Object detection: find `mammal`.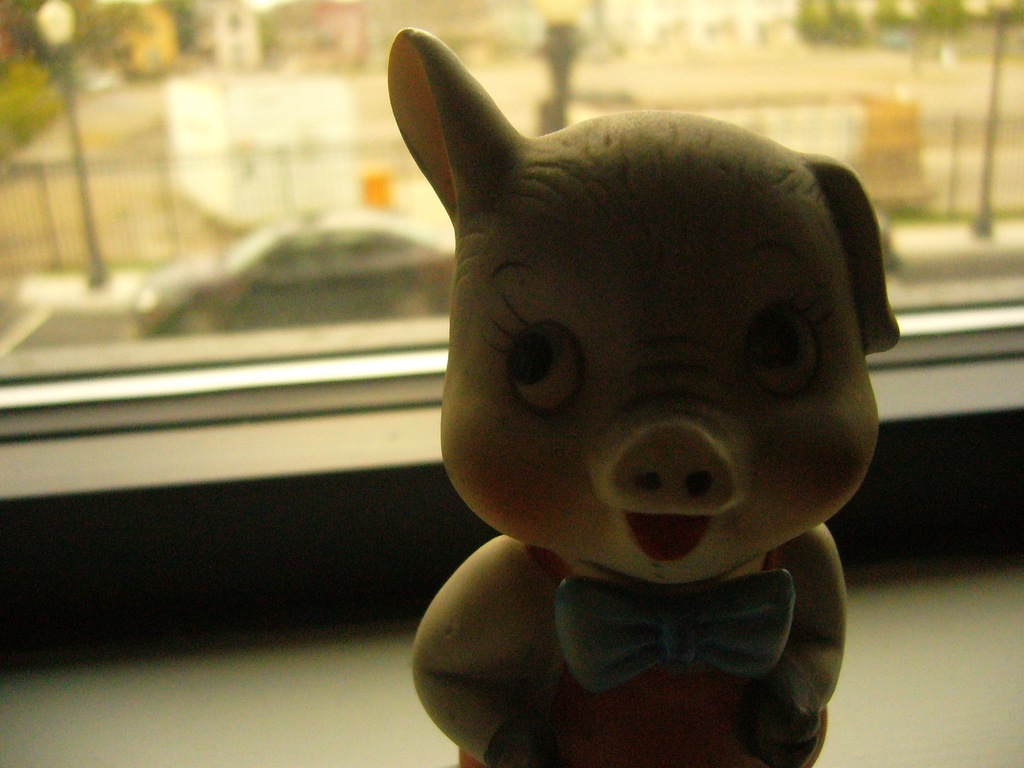
<region>380, 35, 904, 767</region>.
